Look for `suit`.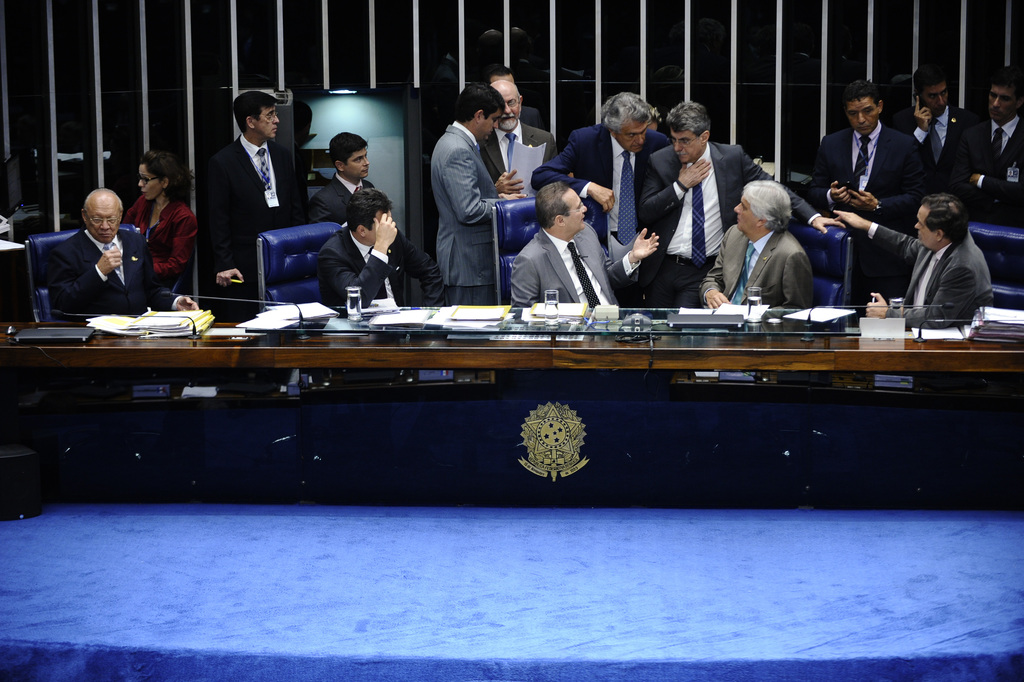
Found: left=193, top=96, right=306, bottom=285.
